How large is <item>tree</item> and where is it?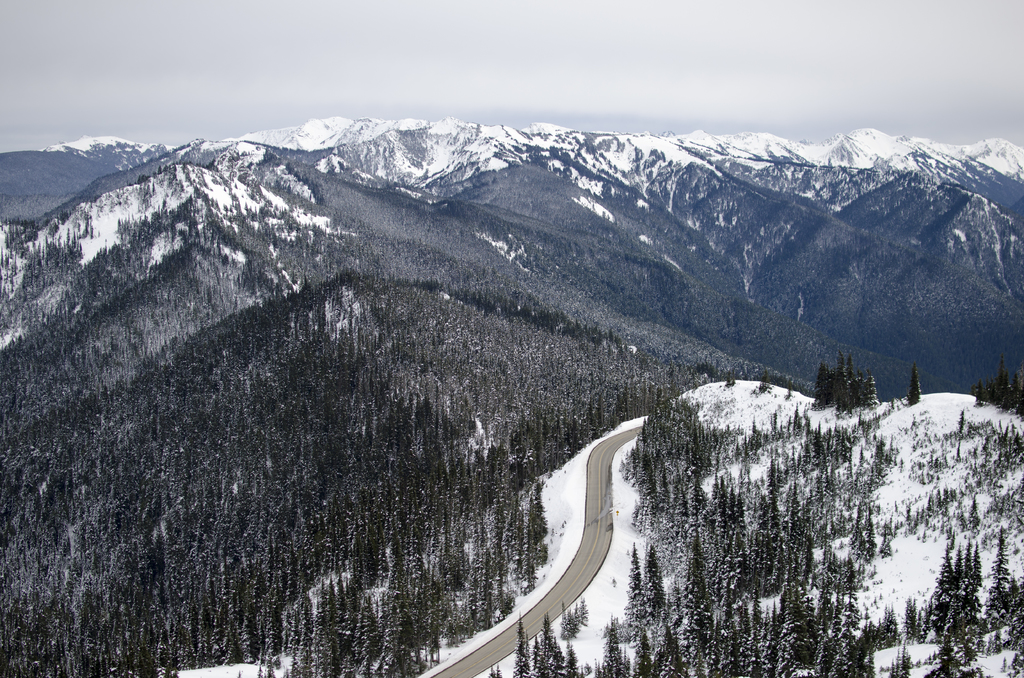
Bounding box: x1=904 y1=359 x2=925 y2=406.
